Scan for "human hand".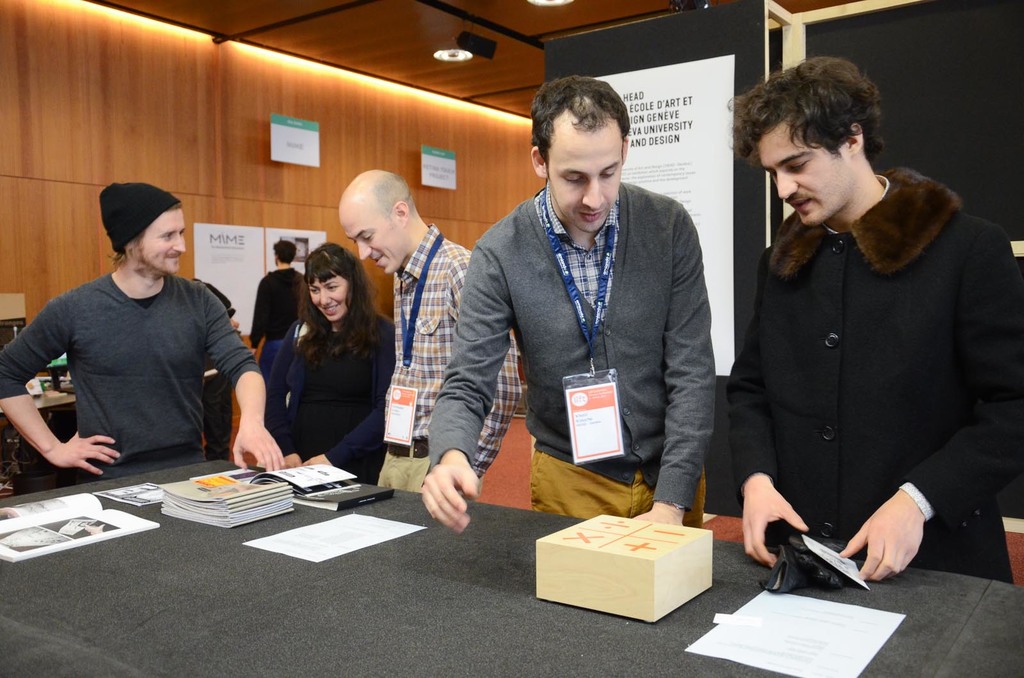
Scan result: 420 448 489 541.
